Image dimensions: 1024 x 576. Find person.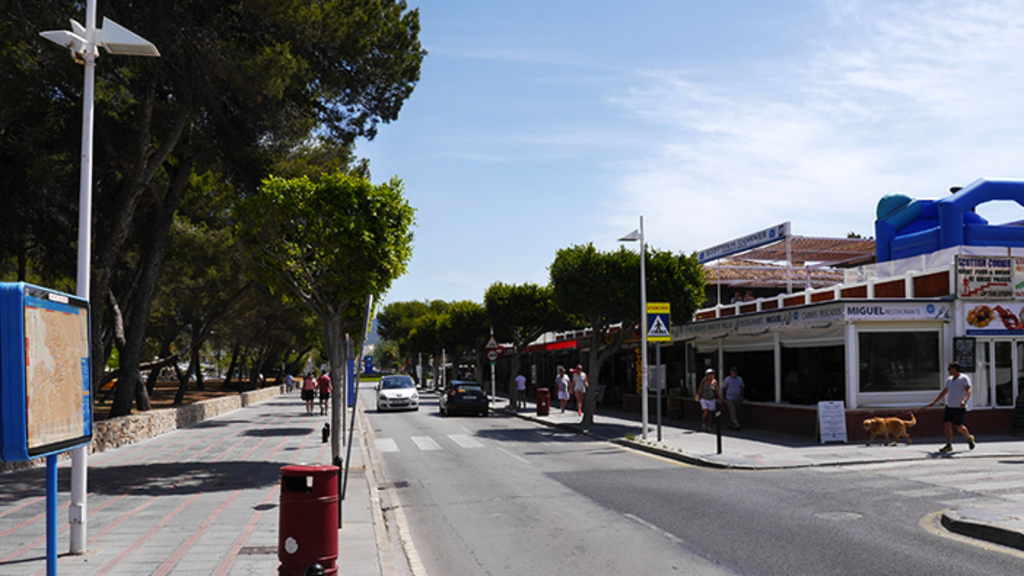
[556, 360, 572, 410].
